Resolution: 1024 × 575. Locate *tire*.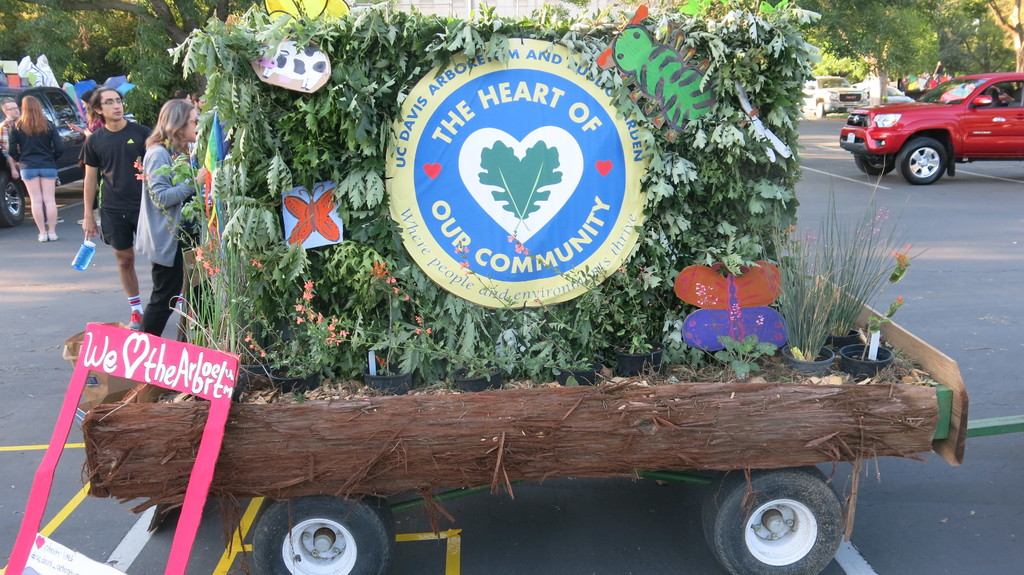
250:486:399:574.
